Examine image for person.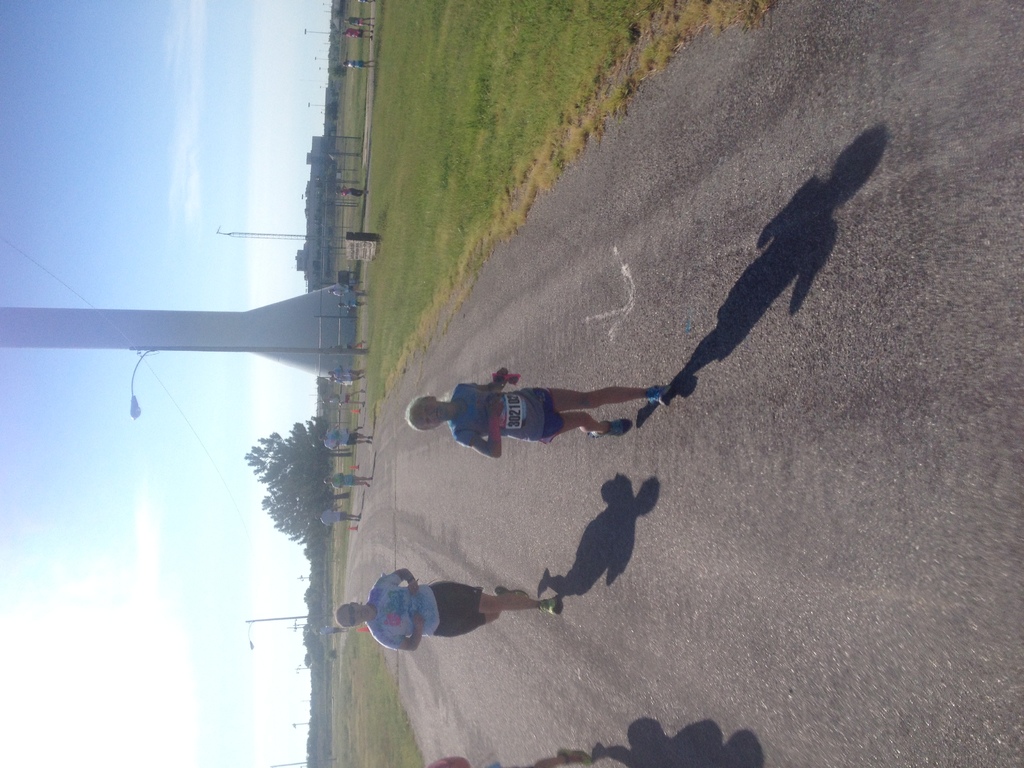
Examination result: 342 60 373 70.
